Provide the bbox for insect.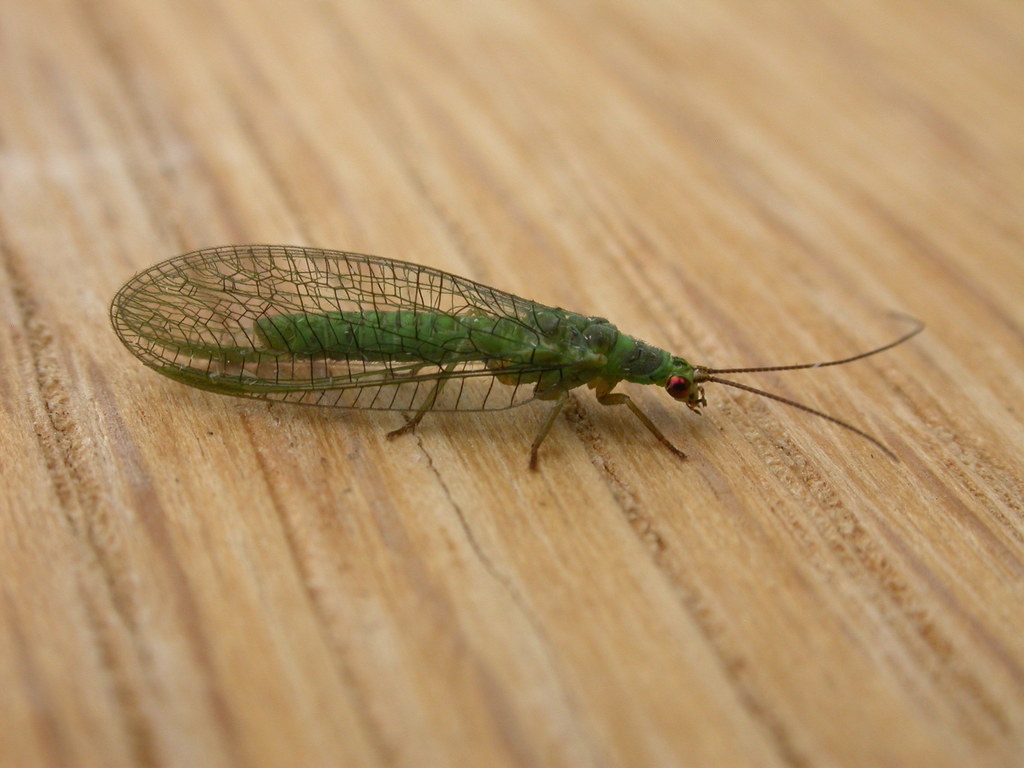
x1=108 y1=234 x2=934 y2=481.
